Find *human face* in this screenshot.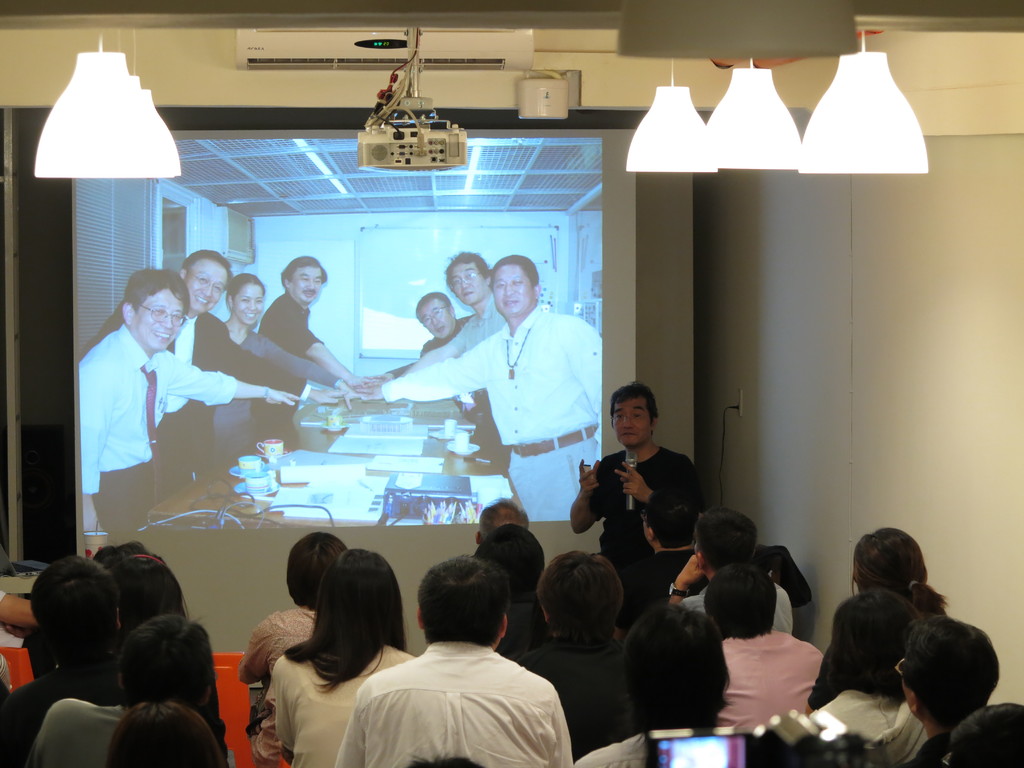
The bounding box for *human face* is left=132, top=286, right=197, bottom=352.
